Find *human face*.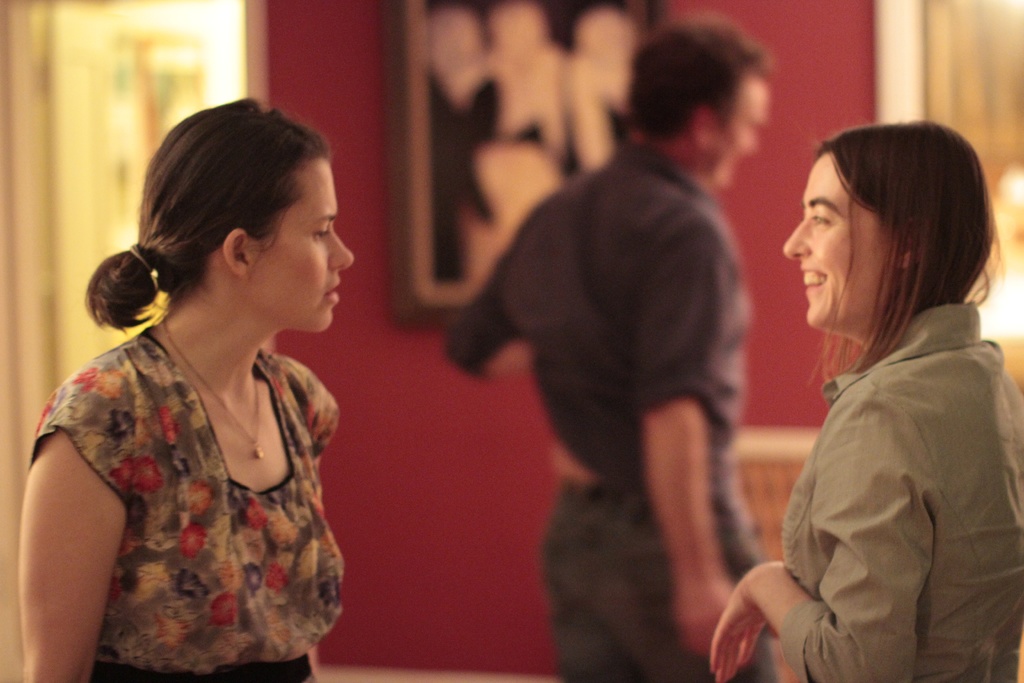
687 67 756 199.
